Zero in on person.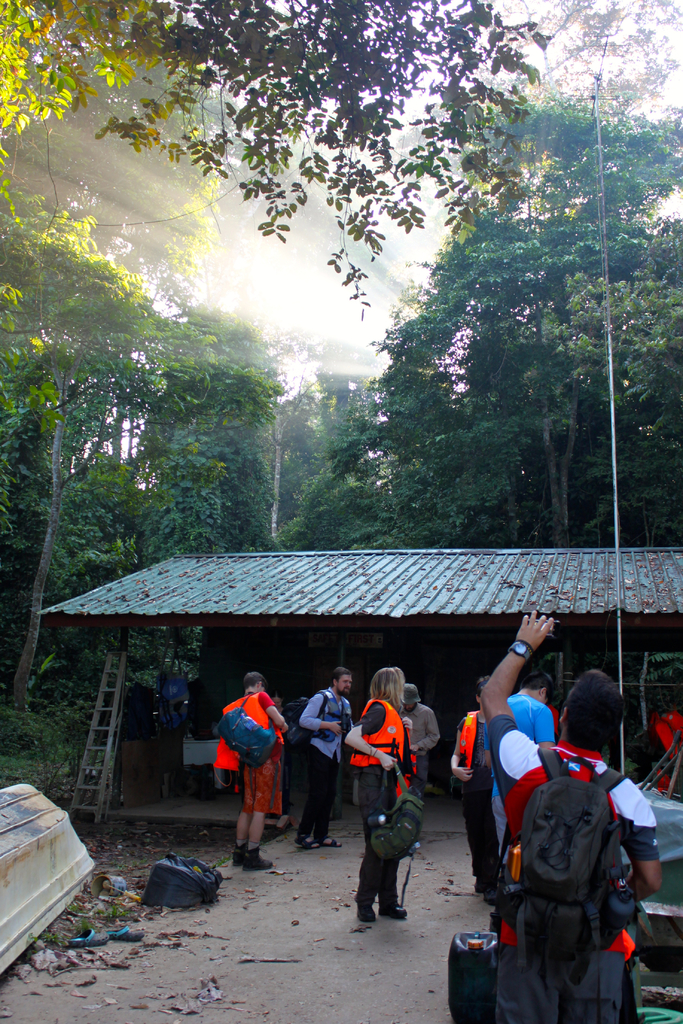
Zeroed in: [498,661,549,749].
